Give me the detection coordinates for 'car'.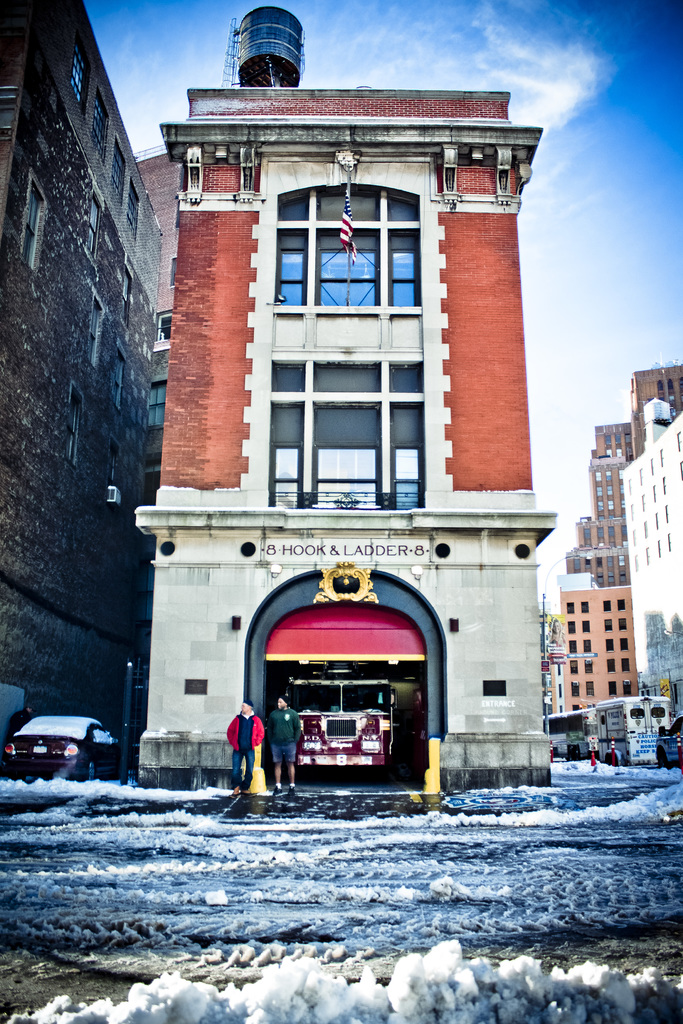
bbox=(0, 716, 122, 781).
